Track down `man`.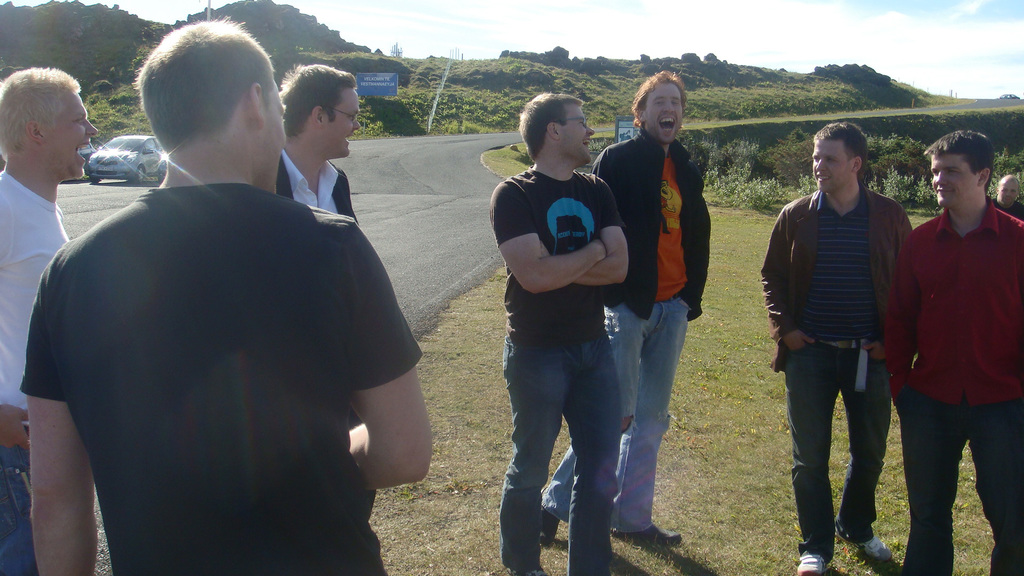
Tracked to bbox=[891, 130, 1023, 575].
